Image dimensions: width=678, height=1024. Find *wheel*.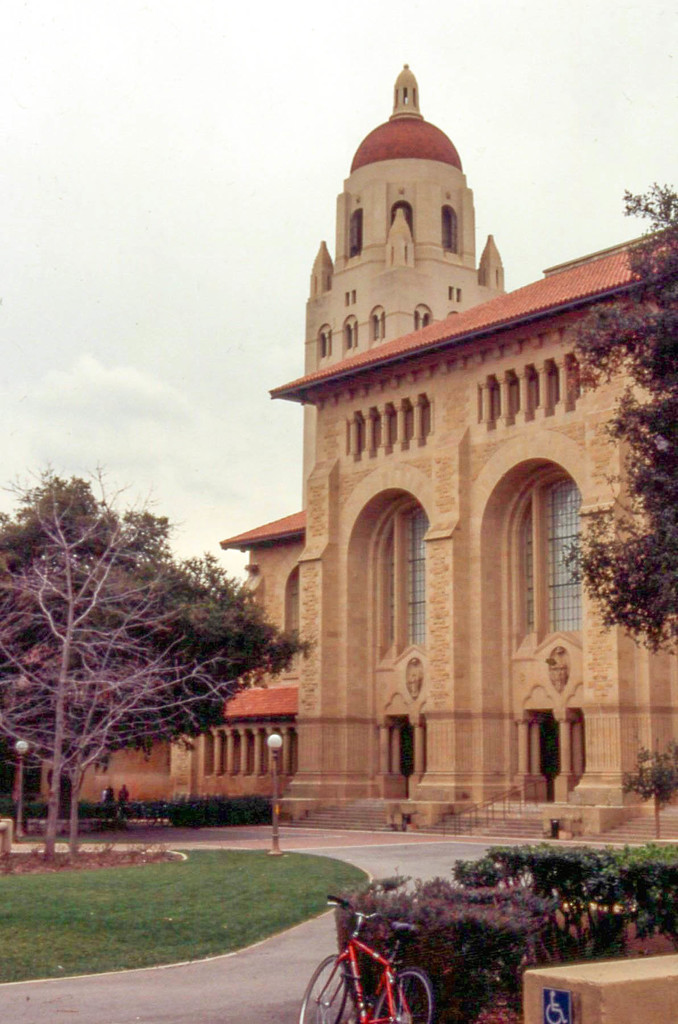
{"left": 299, "top": 954, "right": 348, "bottom": 1023}.
